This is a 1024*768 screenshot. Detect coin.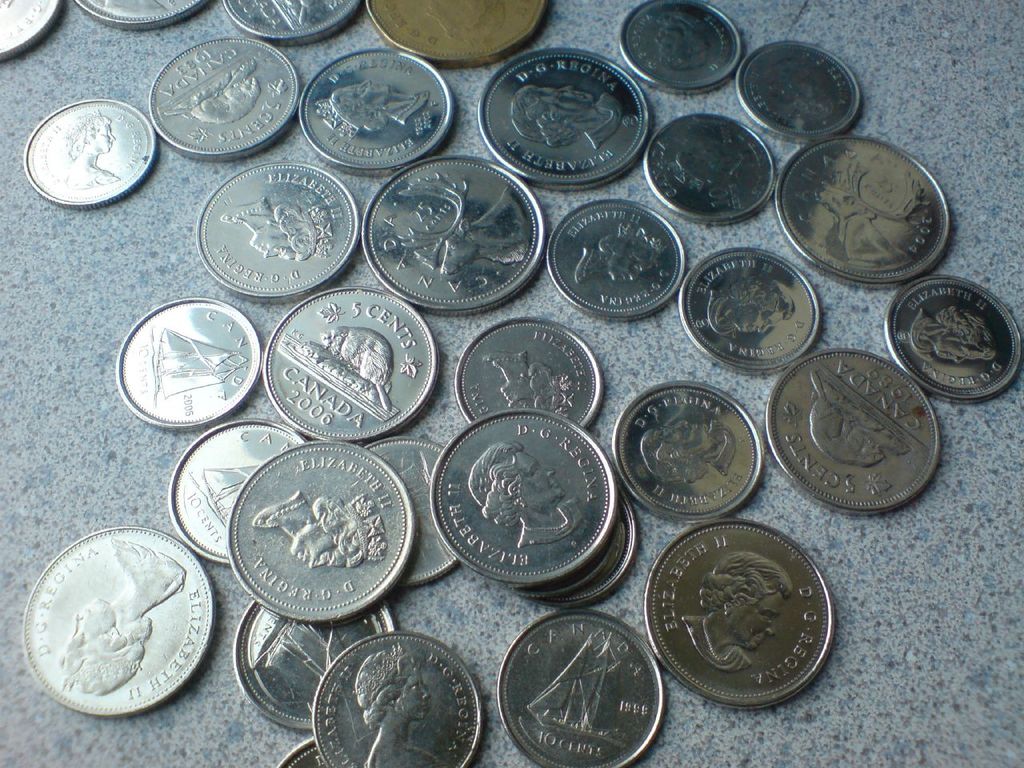
775 127 953 289.
